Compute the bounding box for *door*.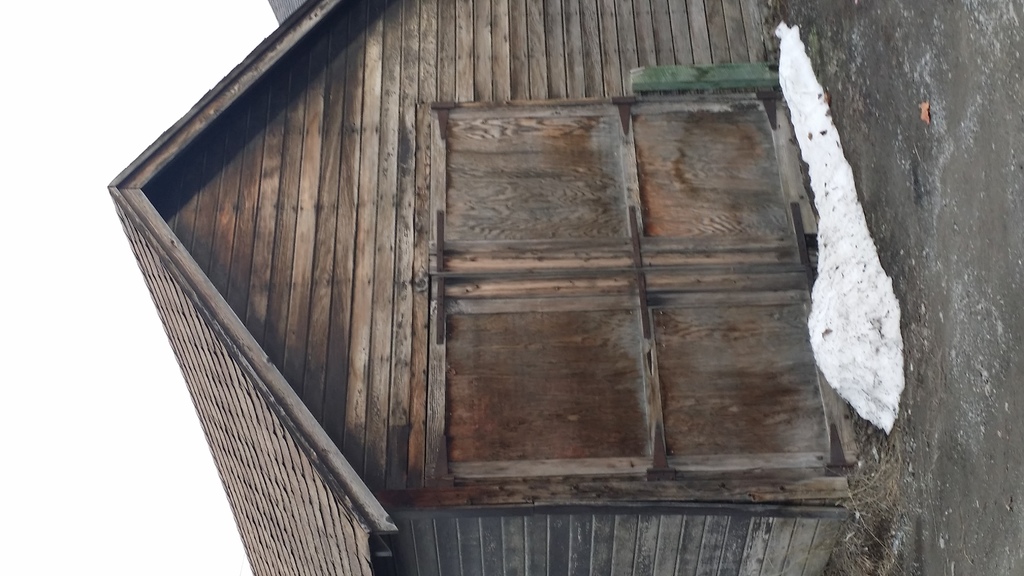
406,68,816,485.
